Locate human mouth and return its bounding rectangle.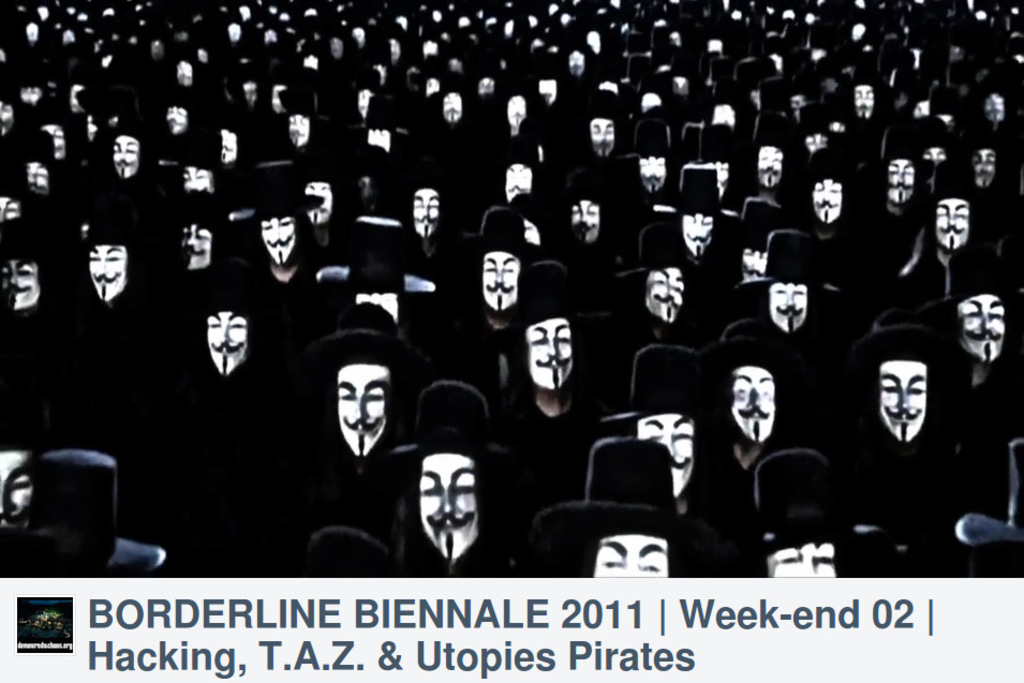
(819,202,834,209).
